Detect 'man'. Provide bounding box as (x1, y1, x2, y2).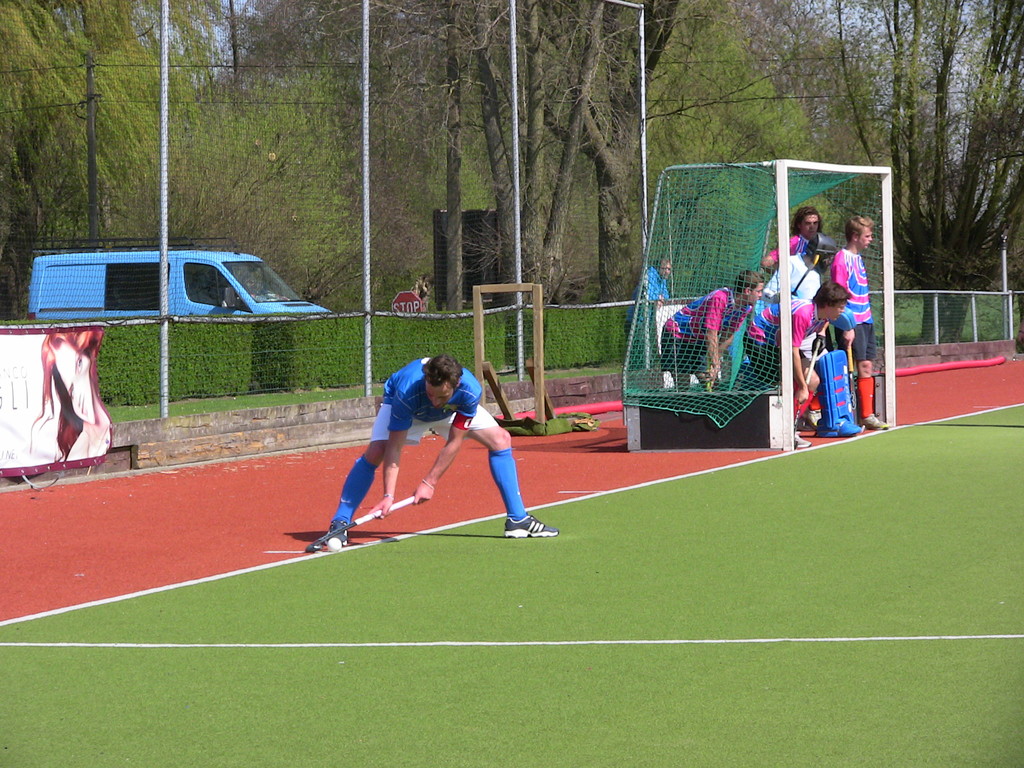
(765, 205, 822, 273).
